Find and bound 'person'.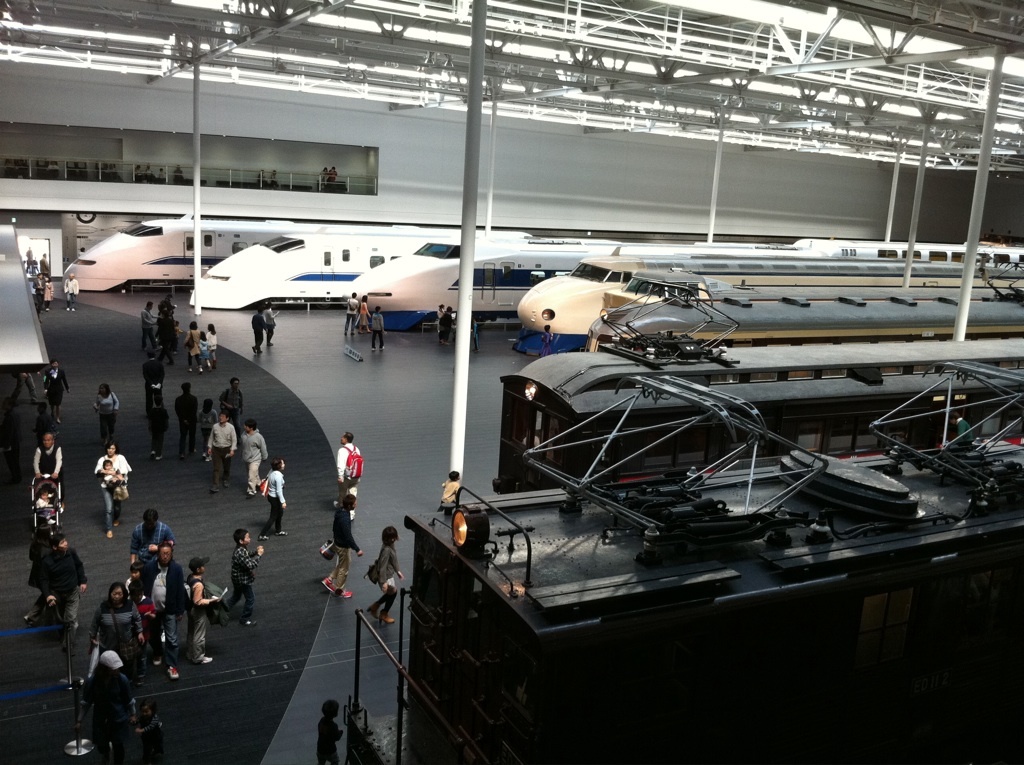
Bound: left=92, top=438, right=131, bottom=530.
